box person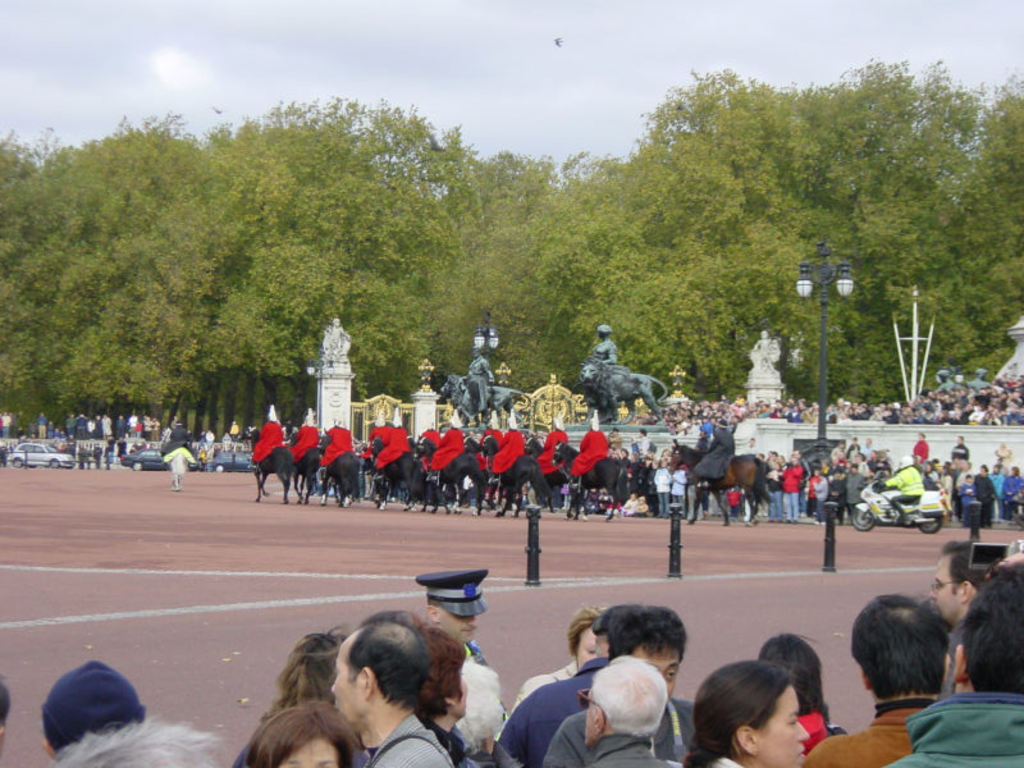
<bbox>573, 328, 646, 438</bbox>
